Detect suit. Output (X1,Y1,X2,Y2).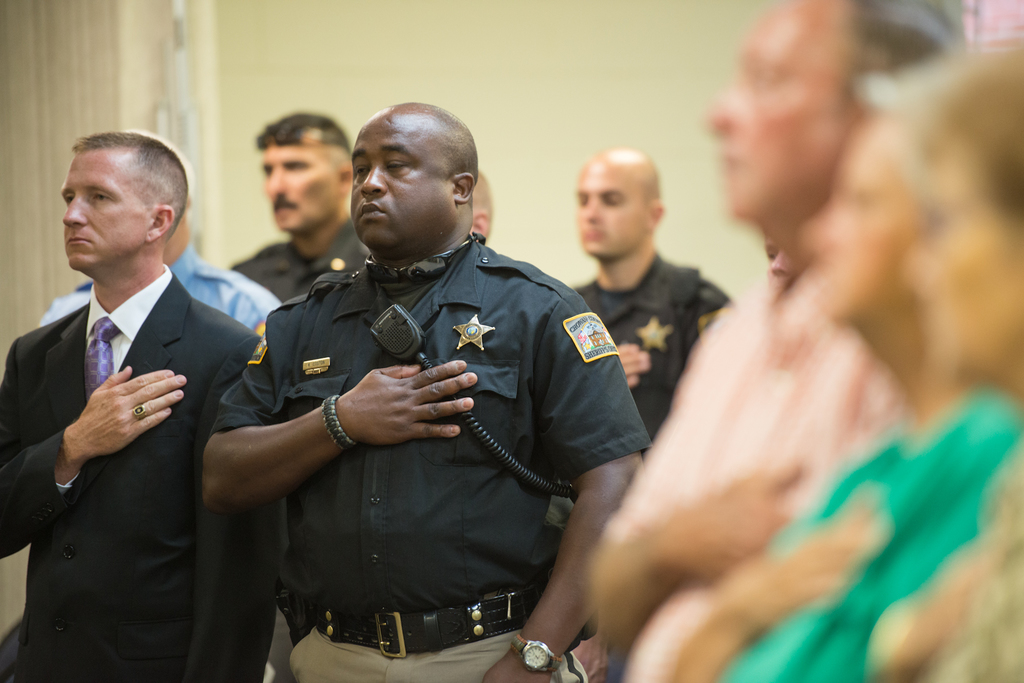
(15,181,248,628).
